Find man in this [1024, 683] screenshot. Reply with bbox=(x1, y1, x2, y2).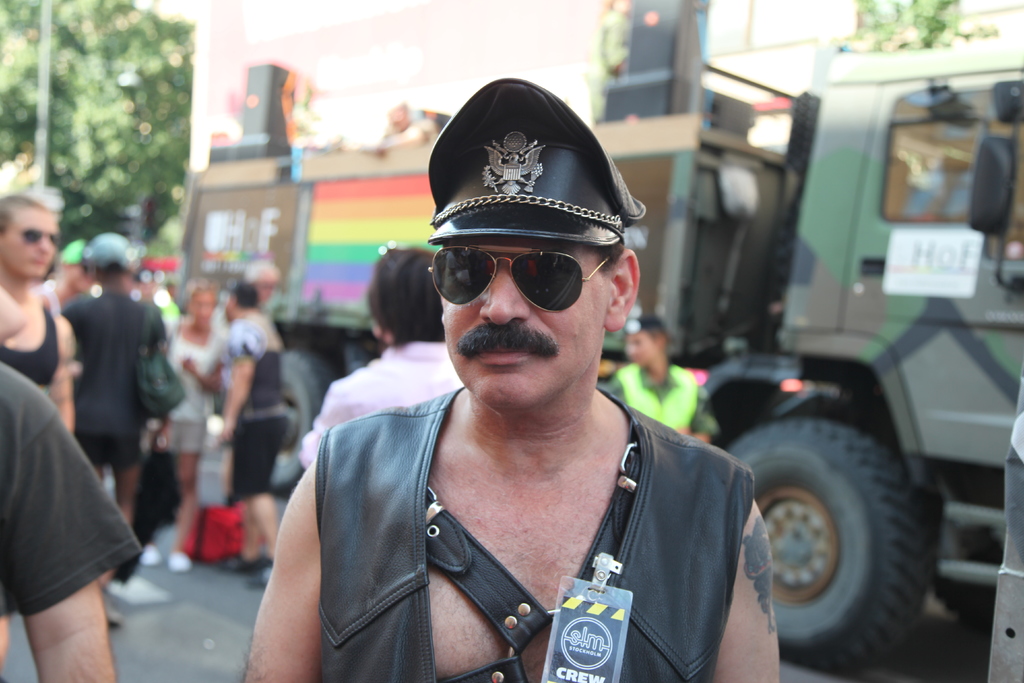
bbox=(65, 234, 171, 620).
